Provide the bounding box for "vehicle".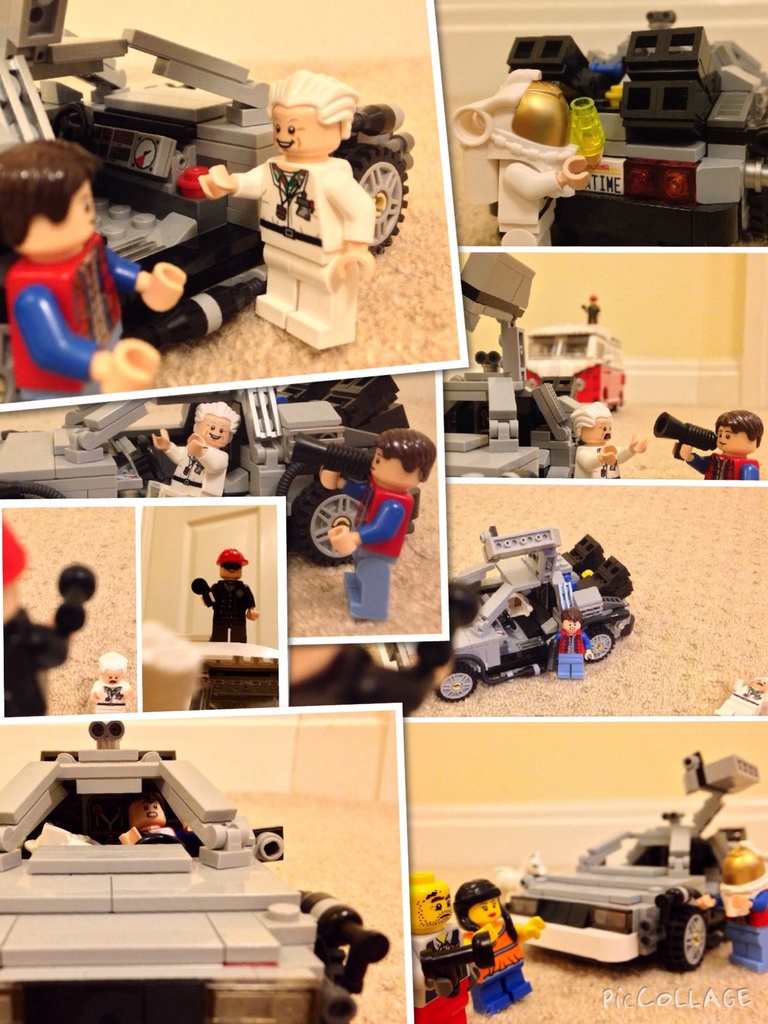
<region>0, 716, 396, 1023</region>.
